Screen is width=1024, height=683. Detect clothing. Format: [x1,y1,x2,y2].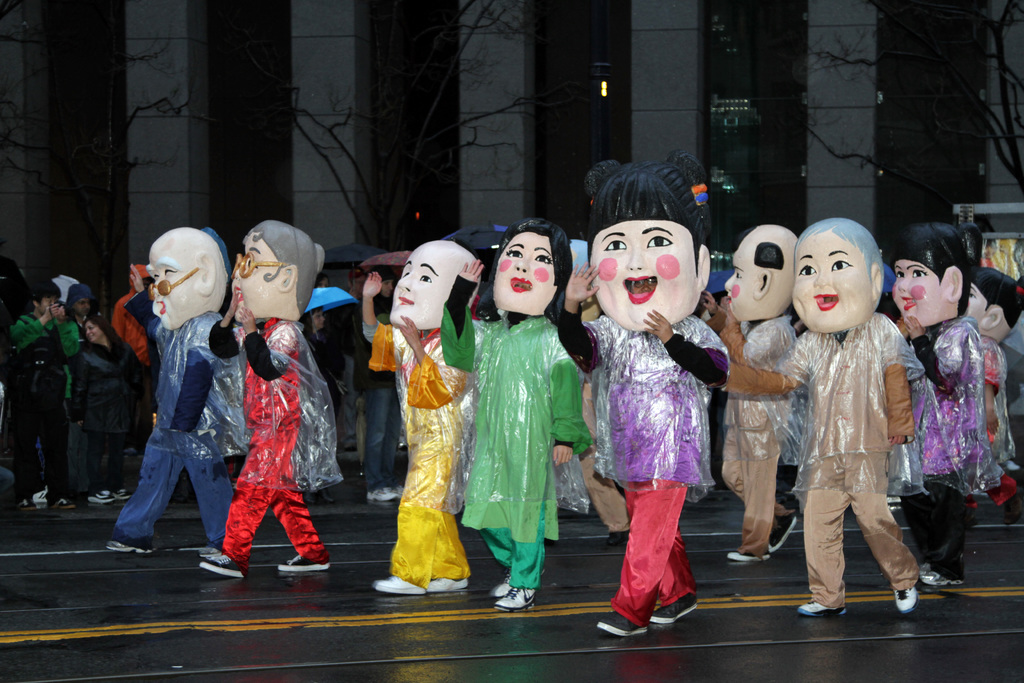
[774,324,911,609].
